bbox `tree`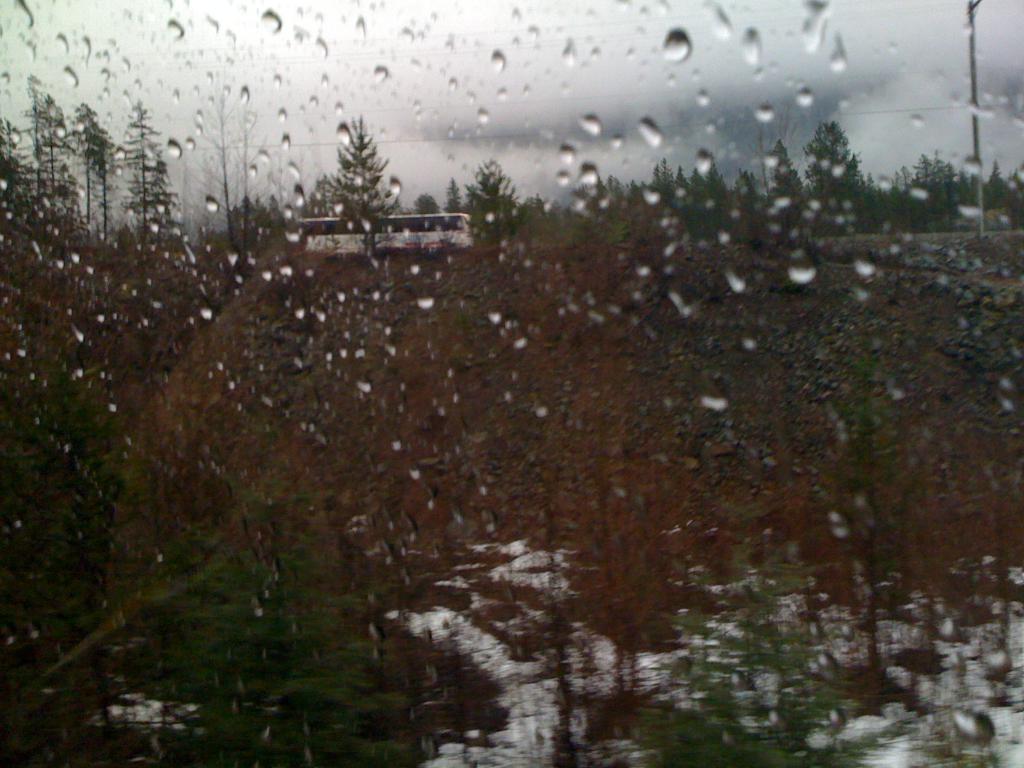
x1=199 y1=77 x2=263 y2=259
